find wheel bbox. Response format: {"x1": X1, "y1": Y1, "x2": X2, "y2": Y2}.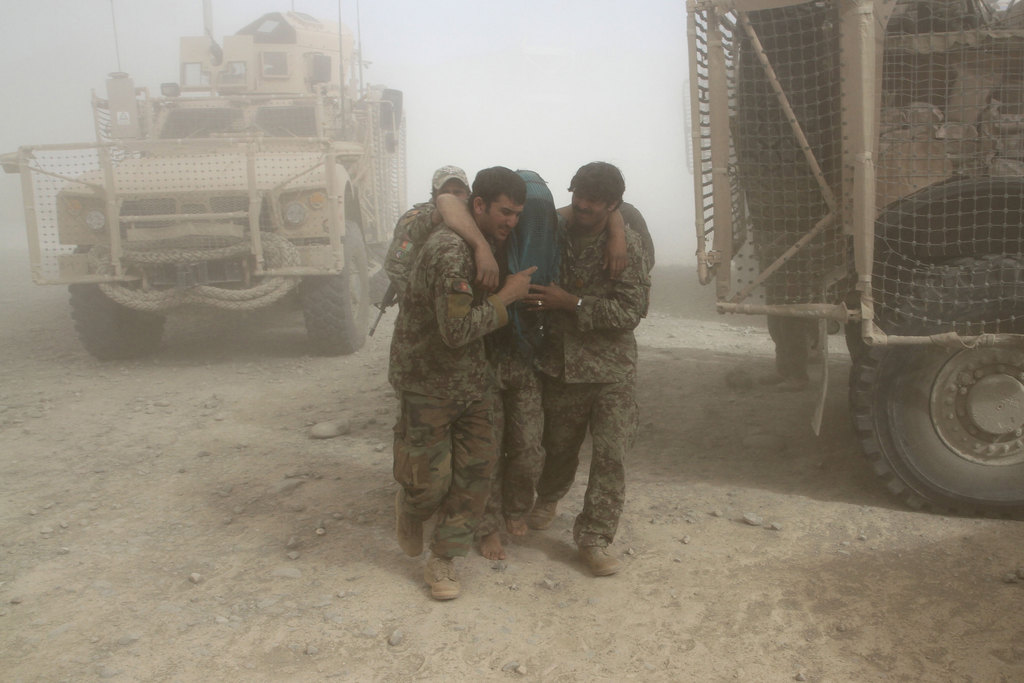
{"x1": 70, "y1": 244, "x2": 163, "y2": 358}.
